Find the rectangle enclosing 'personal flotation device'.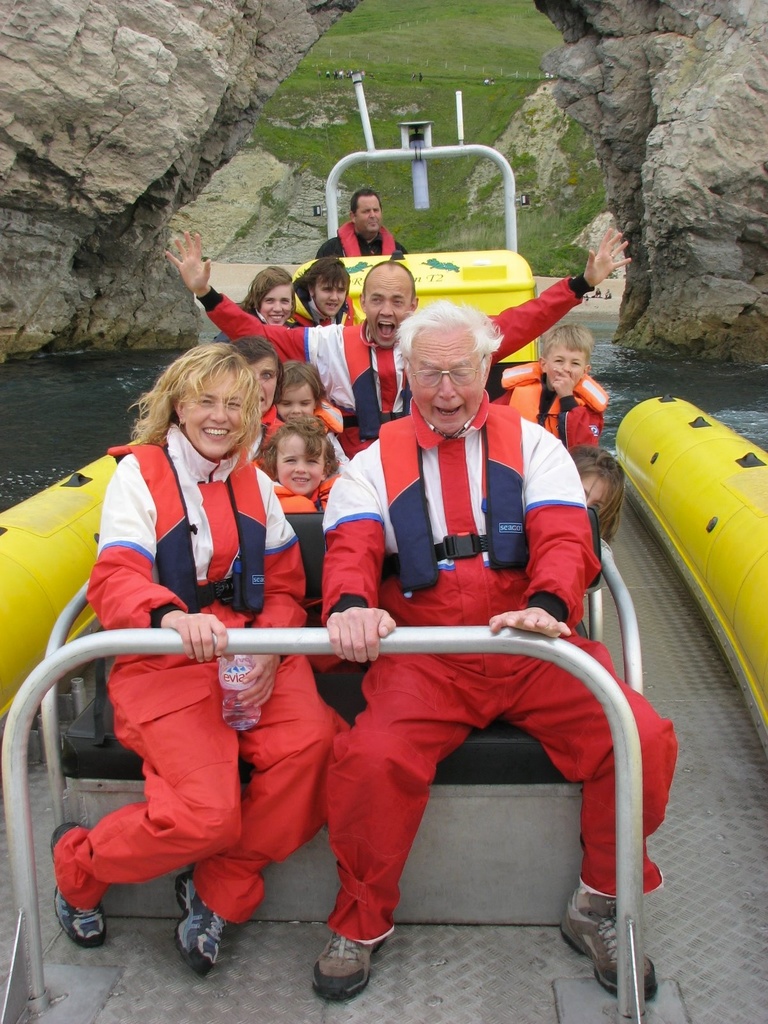
{"left": 499, "top": 356, "right": 611, "bottom": 420}.
